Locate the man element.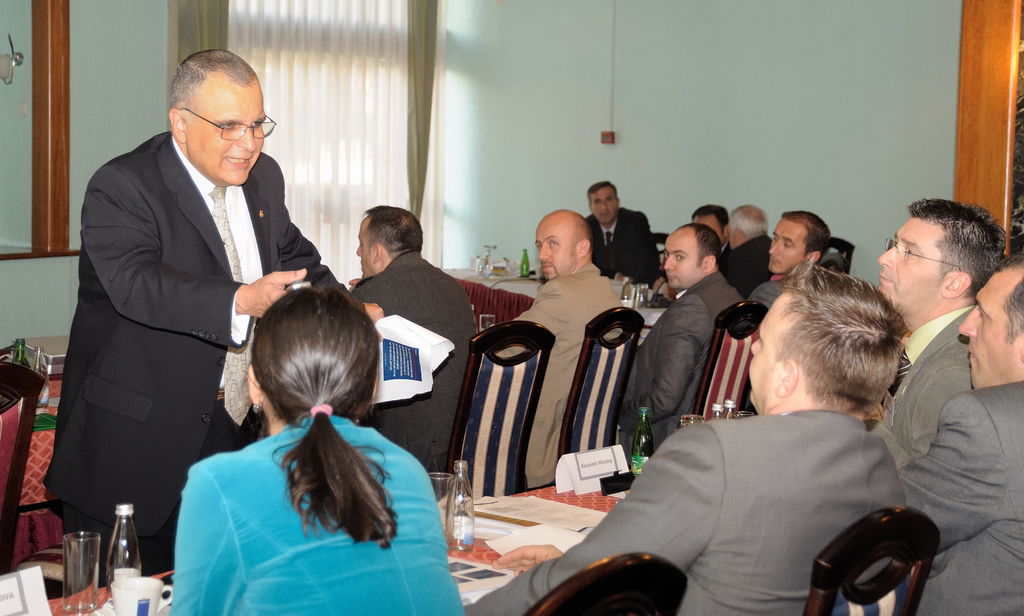
Element bbox: rect(461, 255, 900, 615).
